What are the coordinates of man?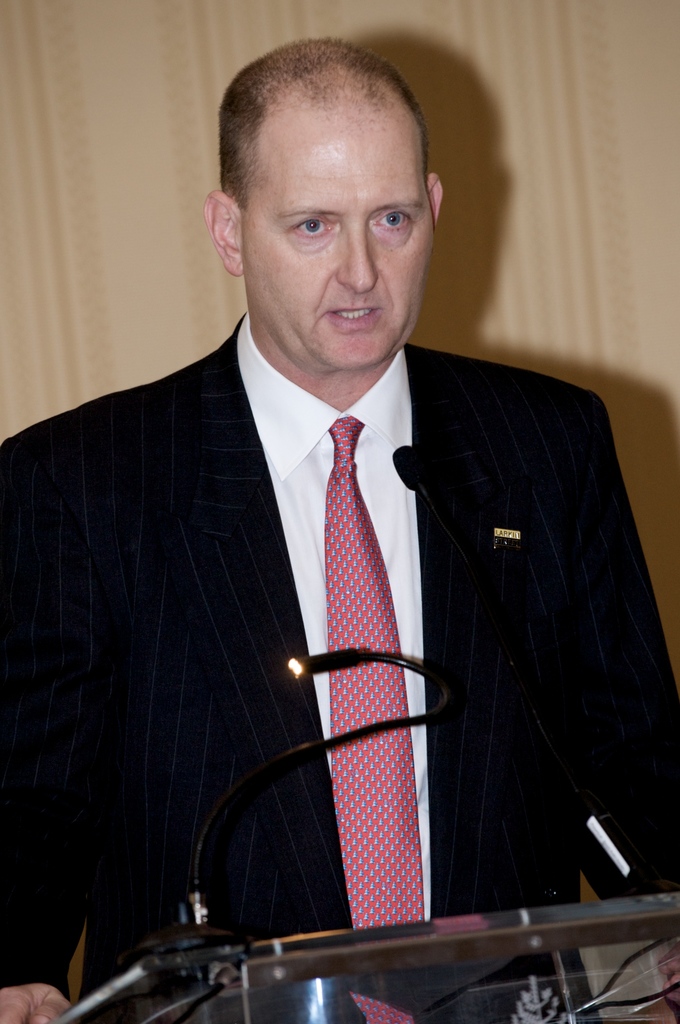
select_region(35, 84, 629, 956).
